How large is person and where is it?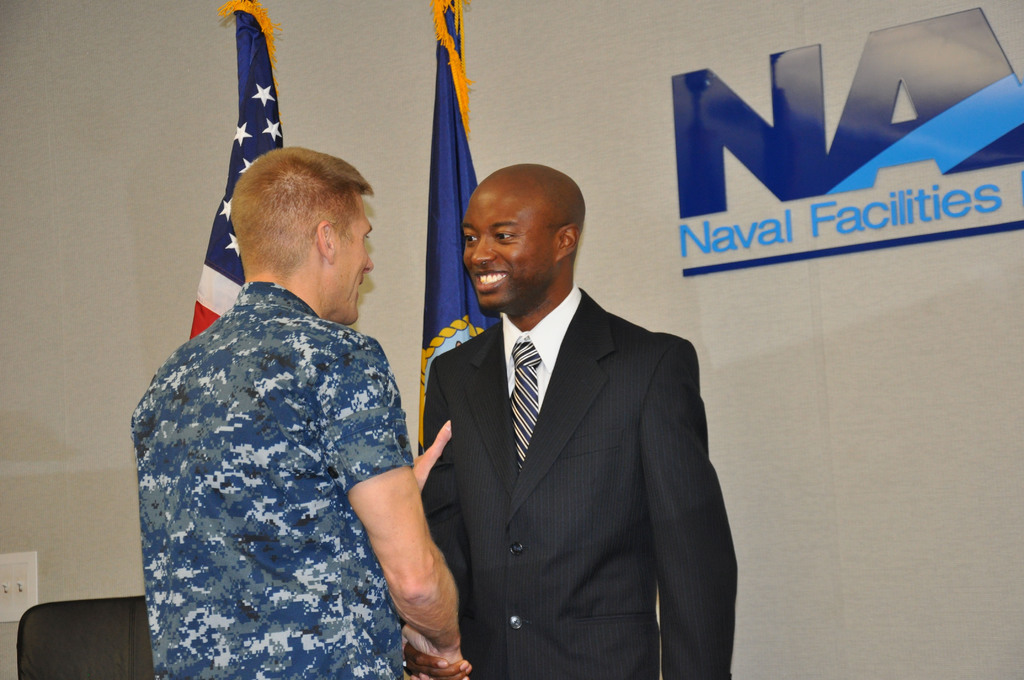
Bounding box: [125,120,447,679].
